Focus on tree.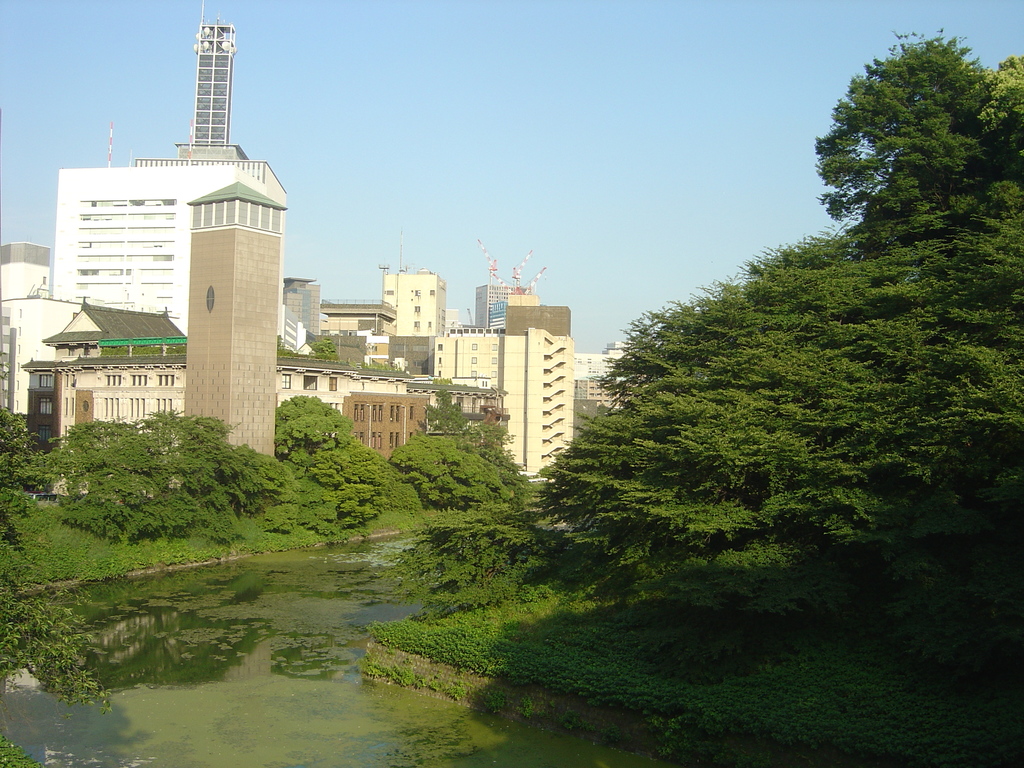
Focused at bbox=(426, 387, 472, 436).
